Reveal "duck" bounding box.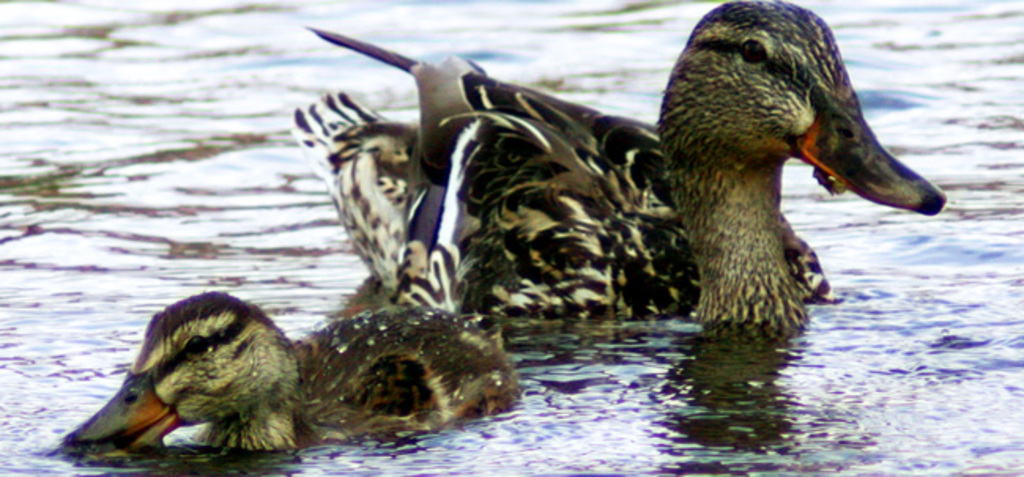
Revealed: Rect(279, 0, 929, 340).
